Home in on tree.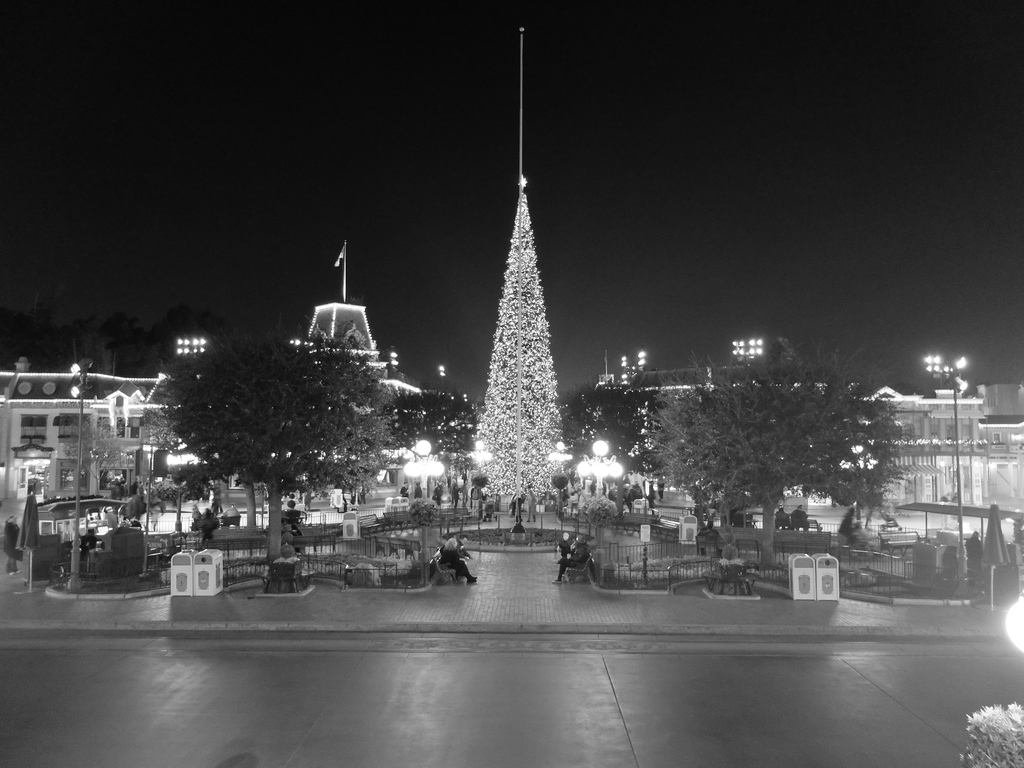
Homed in at BBox(153, 315, 377, 540).
